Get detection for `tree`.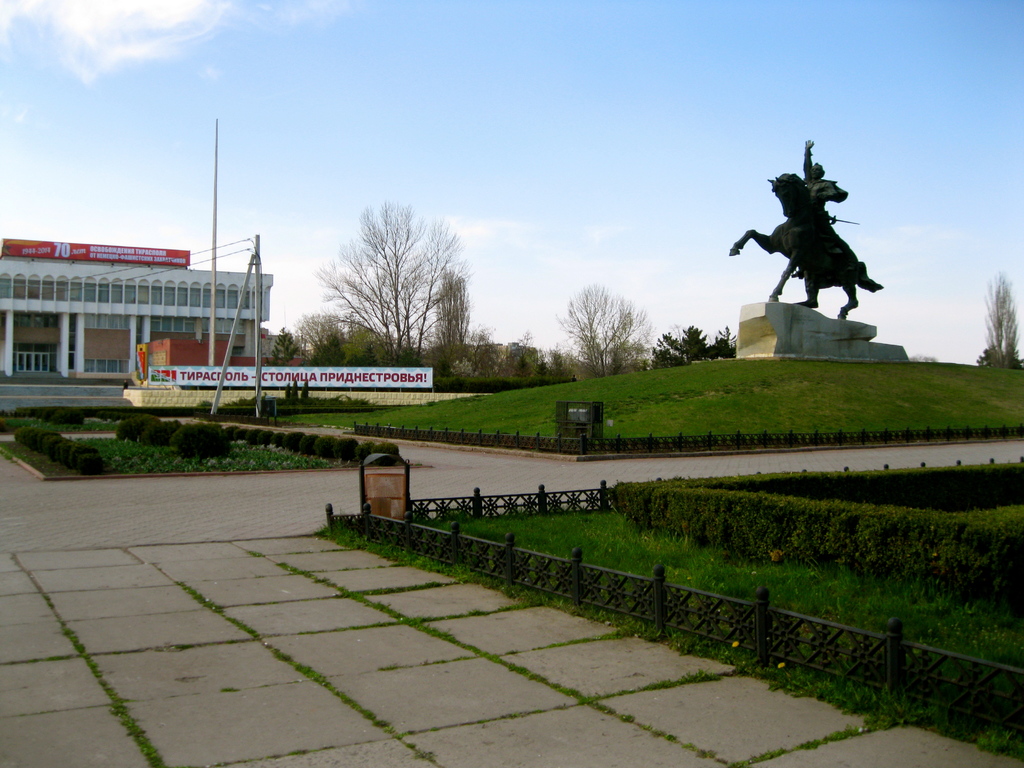
Detection: [left=646, top=326, right=740, bottom=364].
